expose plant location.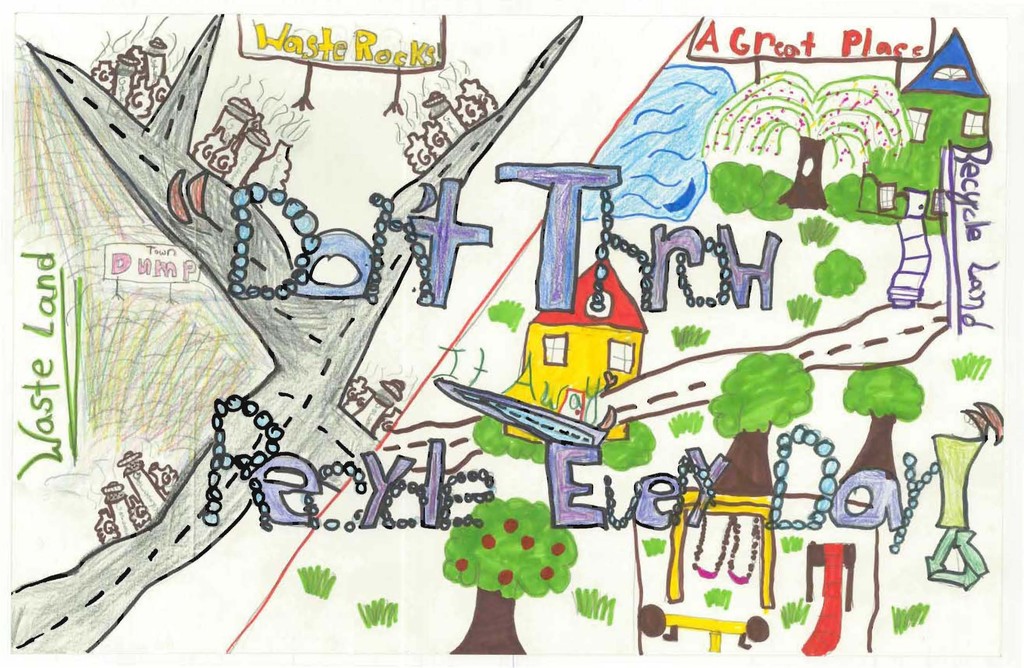
Exposed at region(566, 576, 618, 629).
